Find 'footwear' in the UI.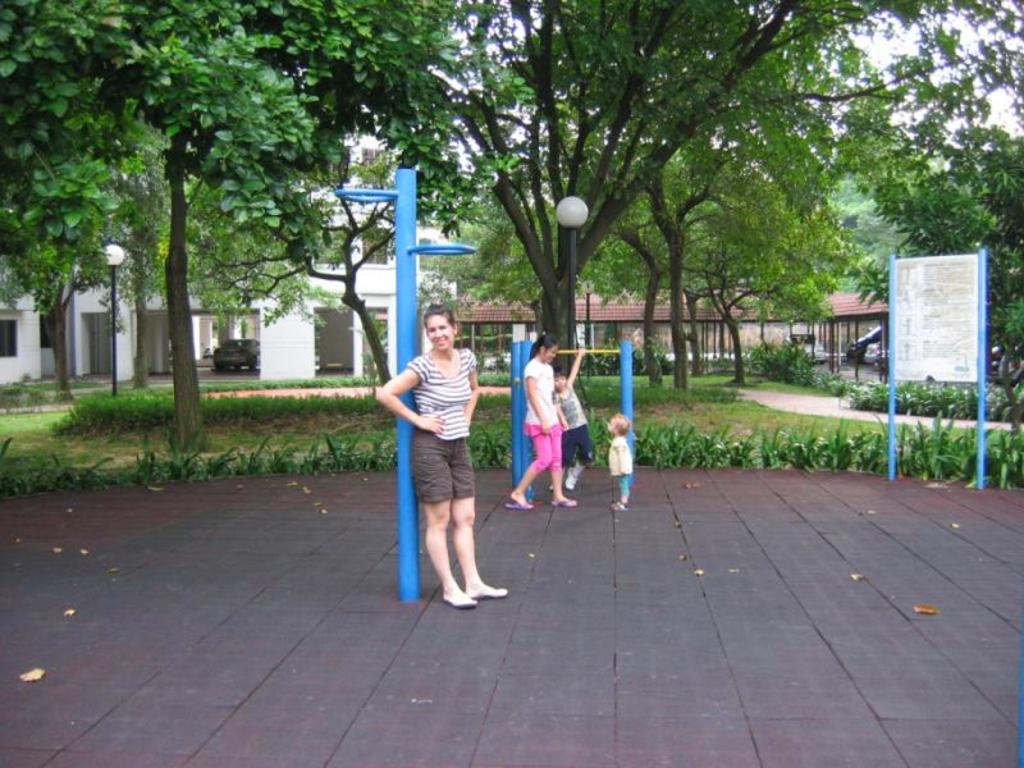
UI element at [550,495,579,506].
